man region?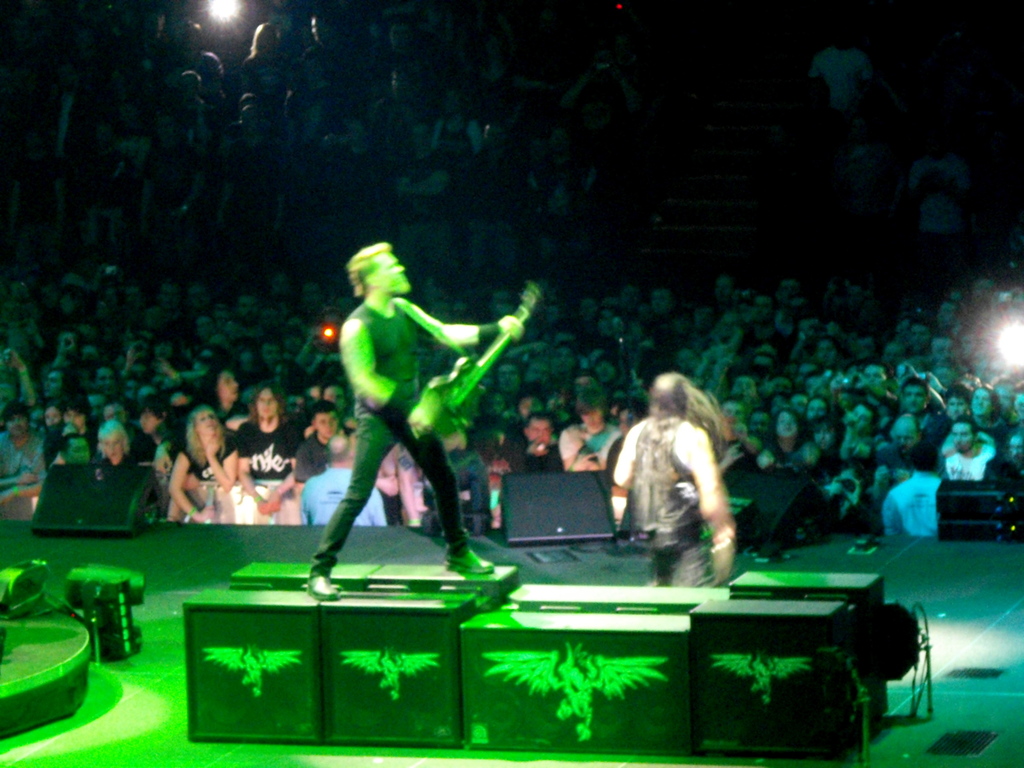
<bbox>879, 445, 945, 542</bbox>
